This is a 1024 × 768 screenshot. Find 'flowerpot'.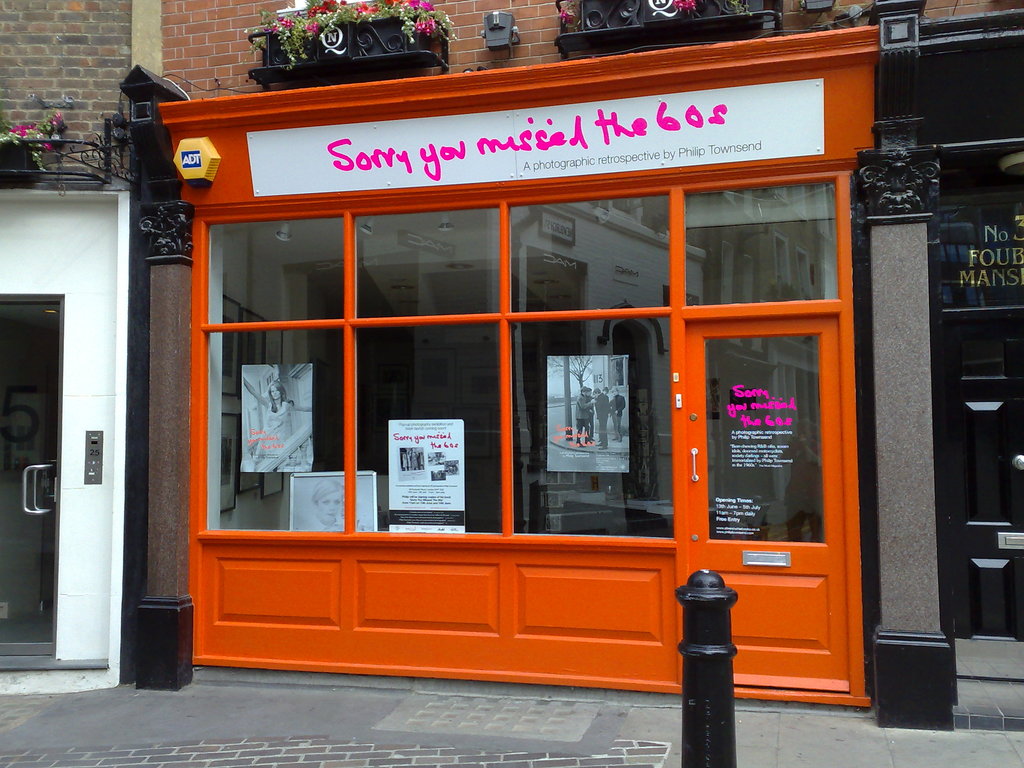
Bounding box: (577,0,763,40).
